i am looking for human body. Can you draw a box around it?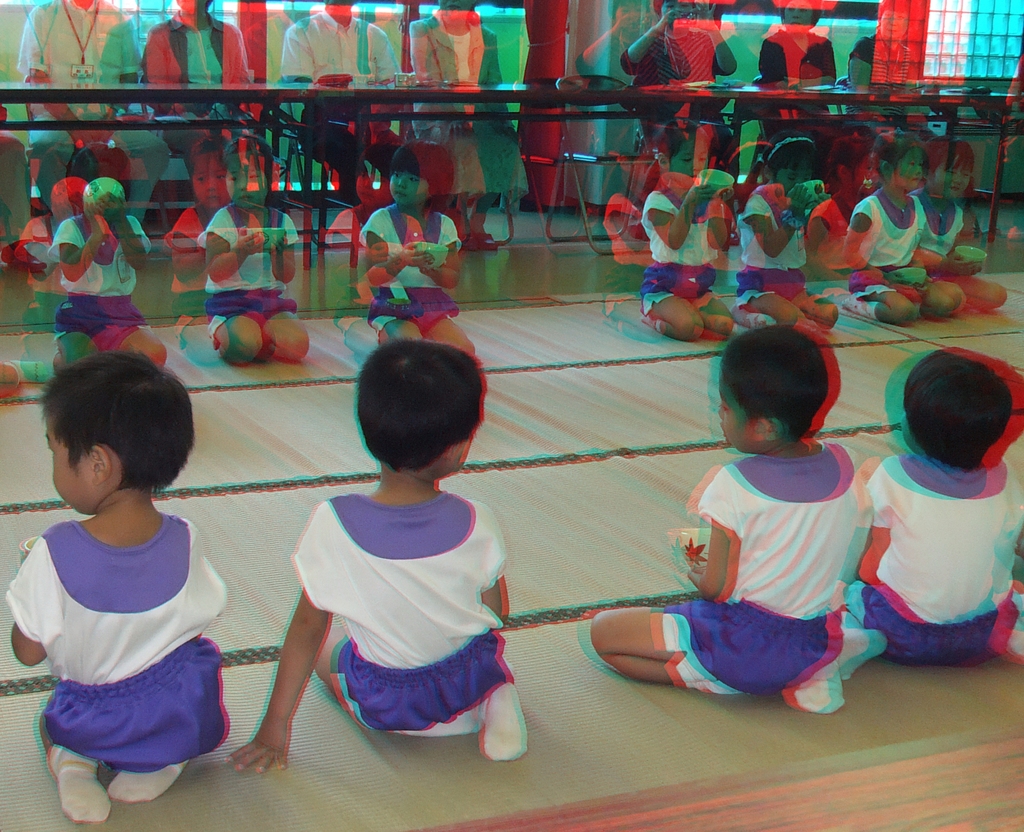
Sure, the bounding box is {"x1": 614, "y1": 0, "x2": 758, "y2": 154}.
